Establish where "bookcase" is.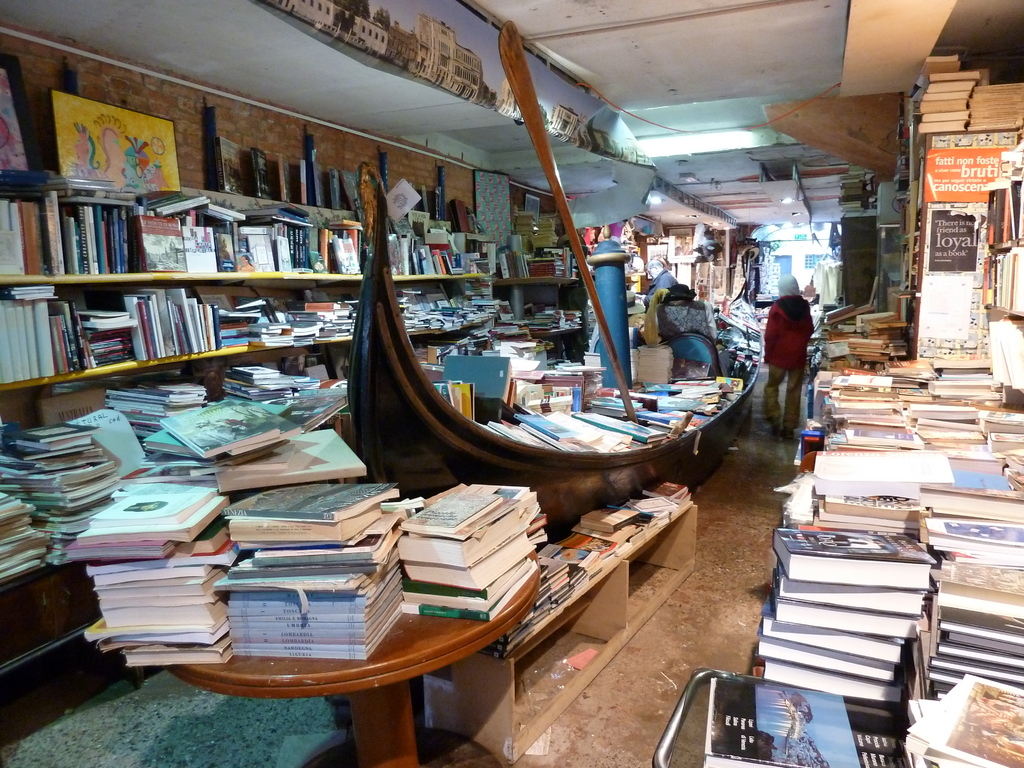
Established at bbox=(0, 19, 581, 591).
